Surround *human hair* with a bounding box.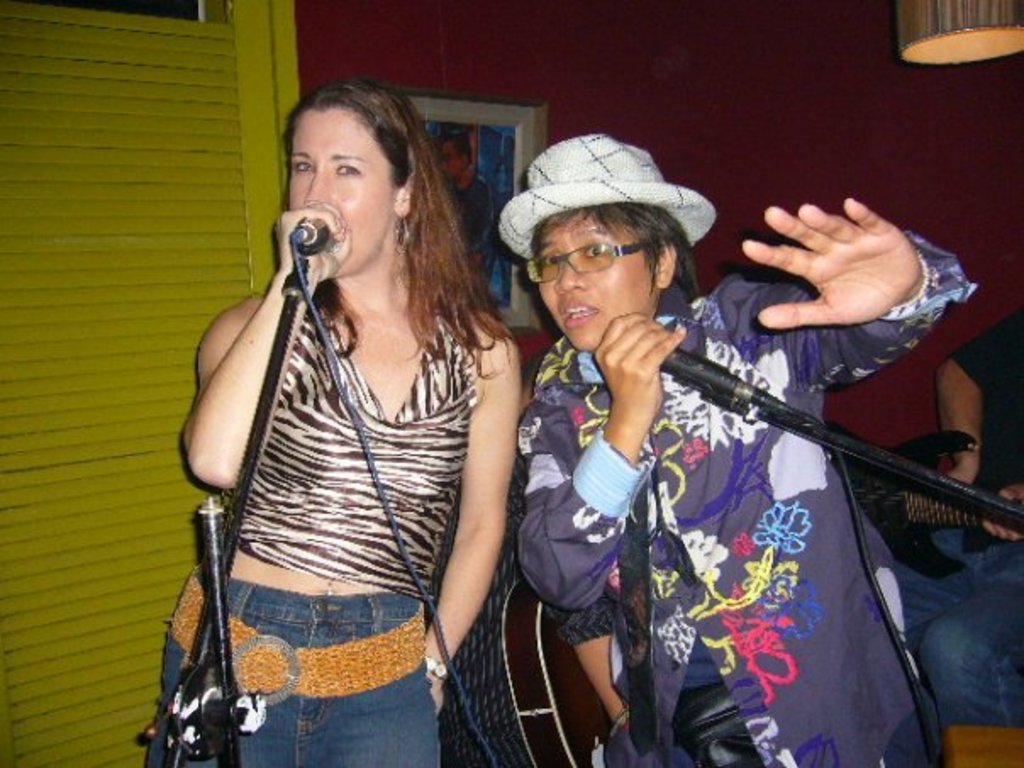
BBox(273, 80, 475, 410).
